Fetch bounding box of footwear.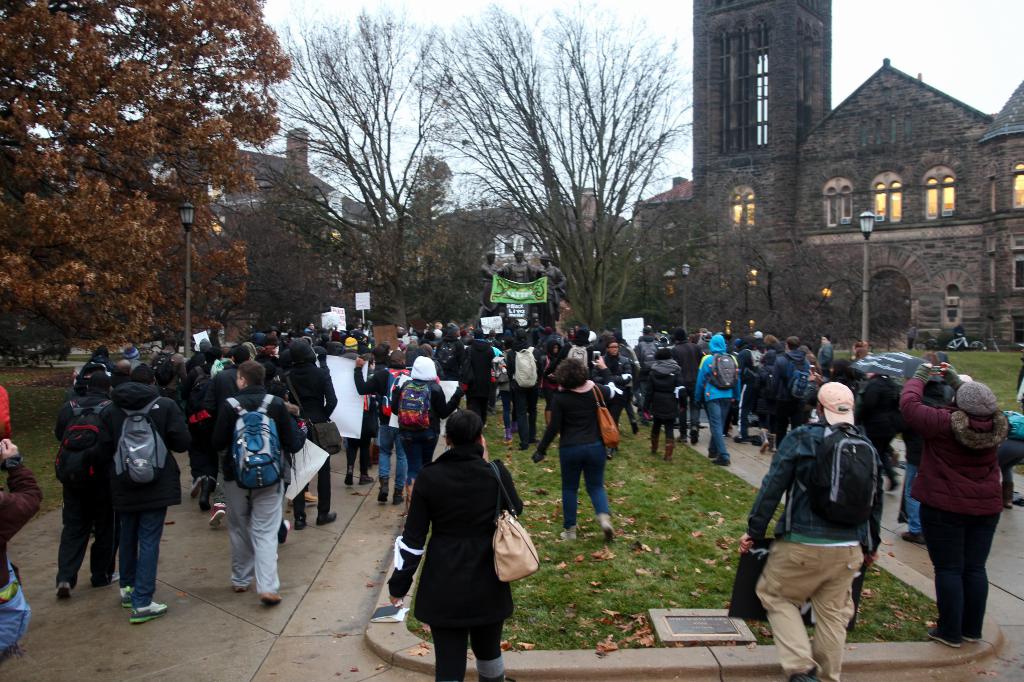
Bbox: 111 569 119 584.
